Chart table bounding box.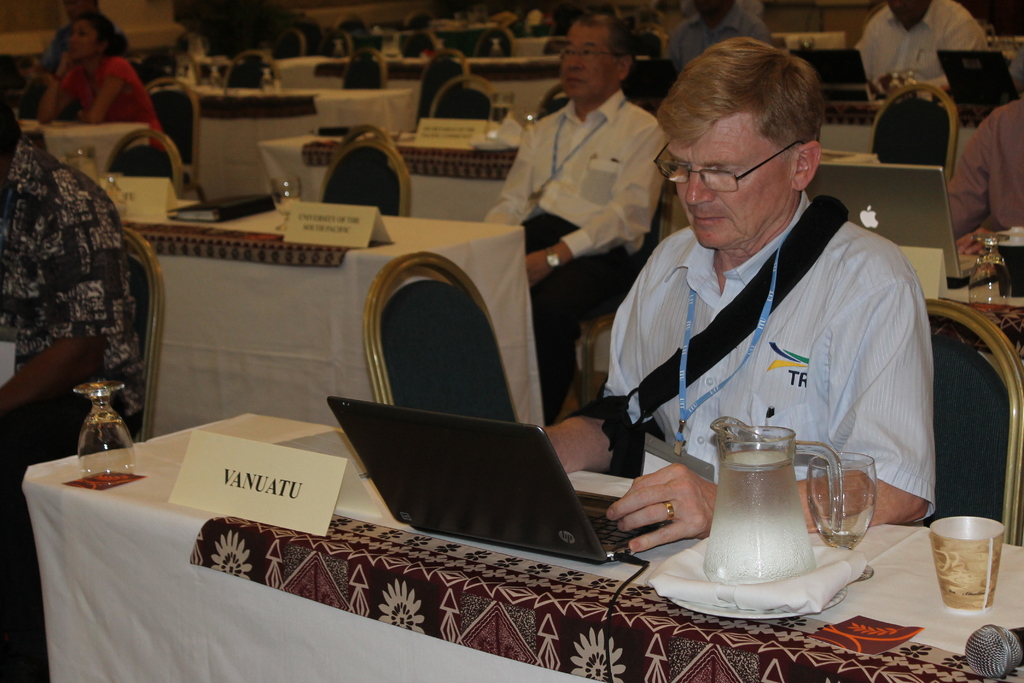
Charted: x1=125, y1=220, x2=551, y2=437.
